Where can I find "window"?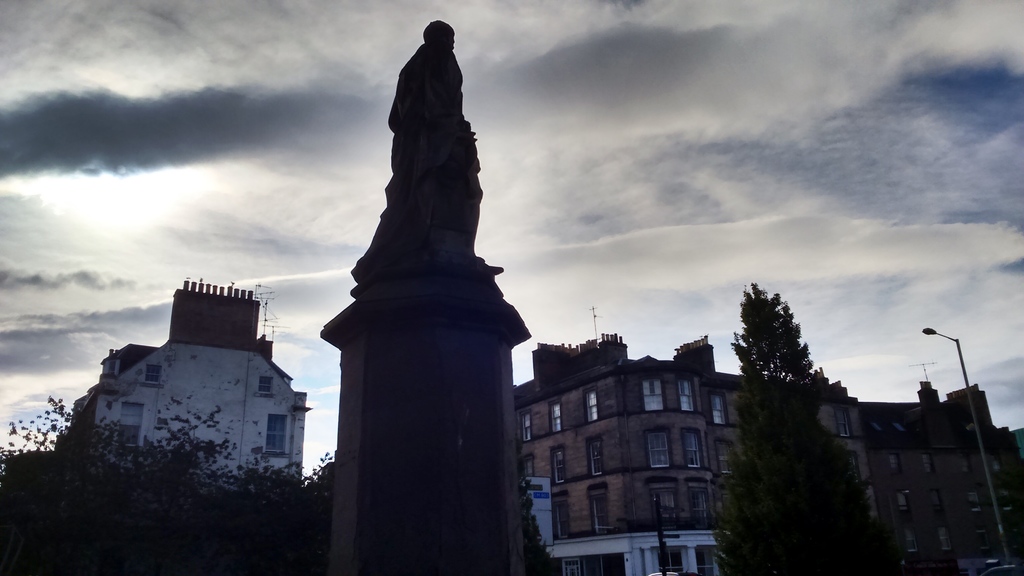
You can find it at x1=259, y1=379, x2=279, y2=394.
